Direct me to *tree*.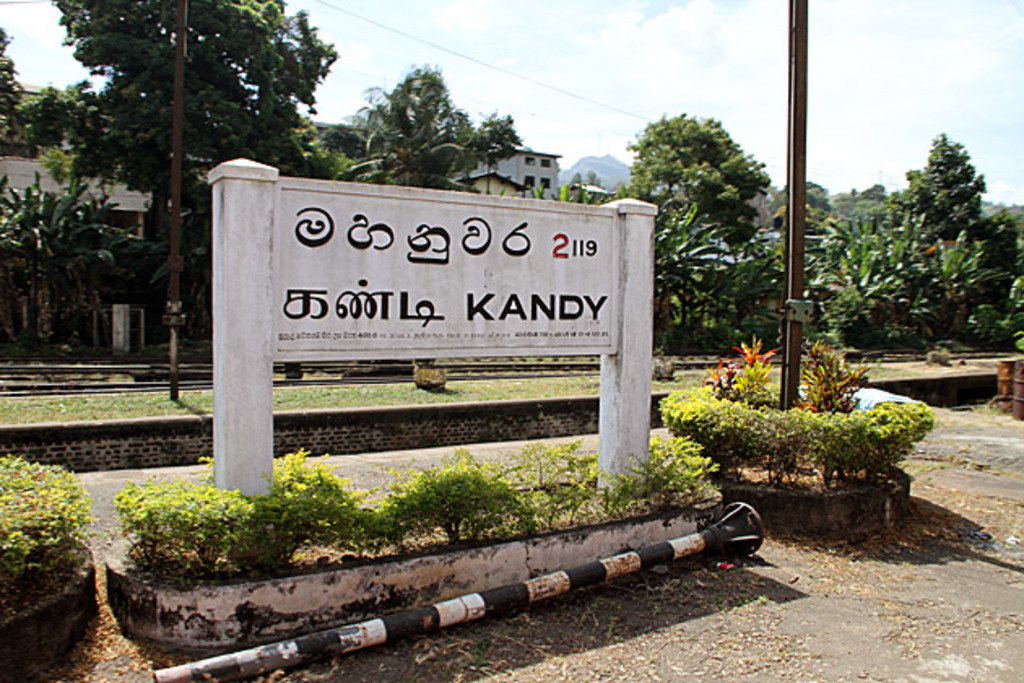
Direction: locate(915, 203, 1022, 346).
